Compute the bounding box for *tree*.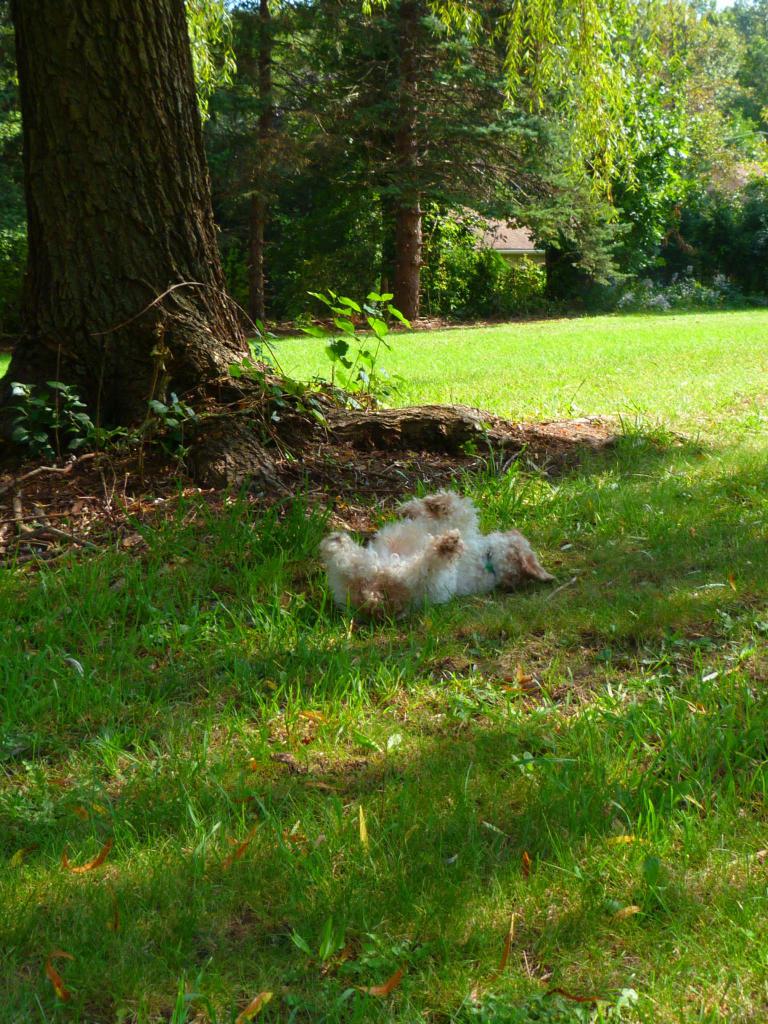
l=0, t=0, r=524, b=492.
